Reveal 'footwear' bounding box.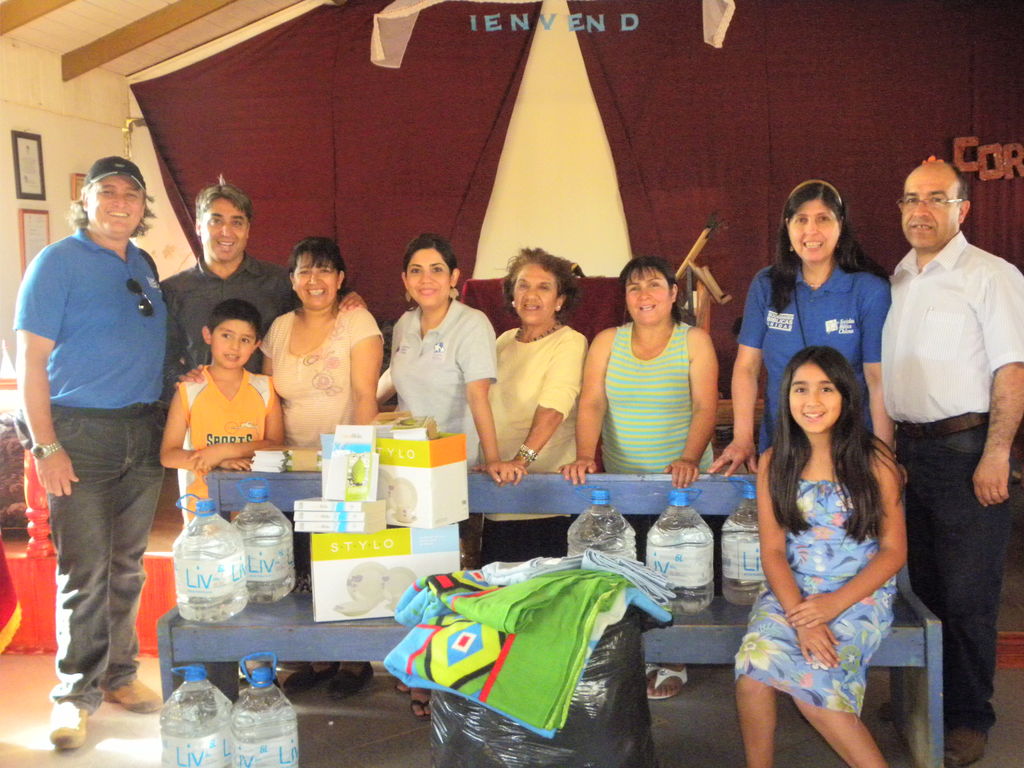
Revealed: [326,666,374,699].
